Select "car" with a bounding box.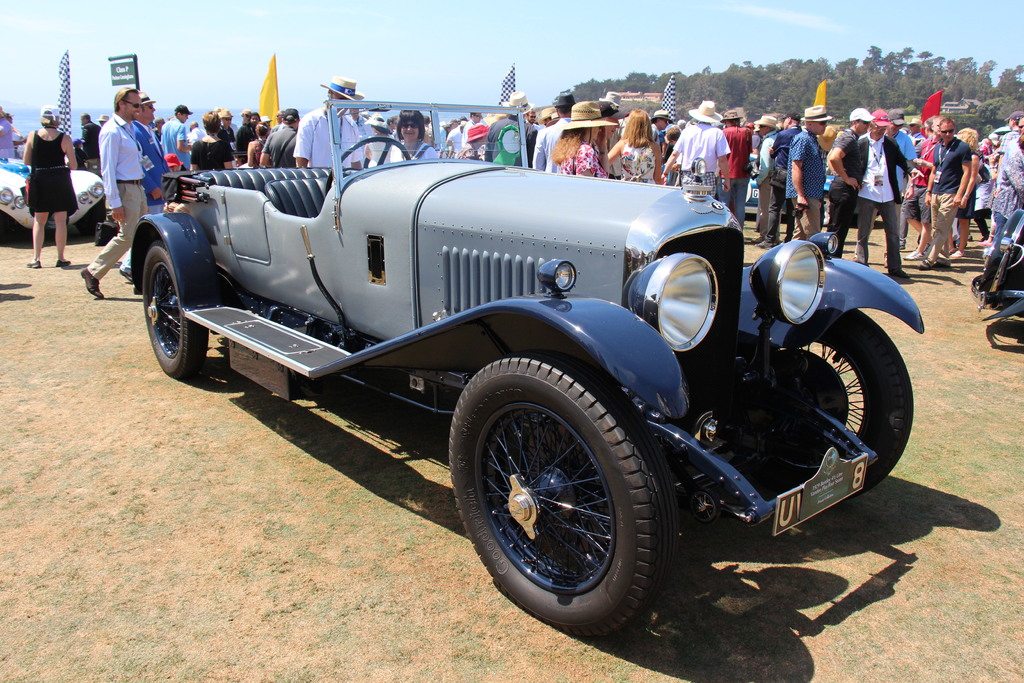
l=132, t=101, r=926, b=641.
